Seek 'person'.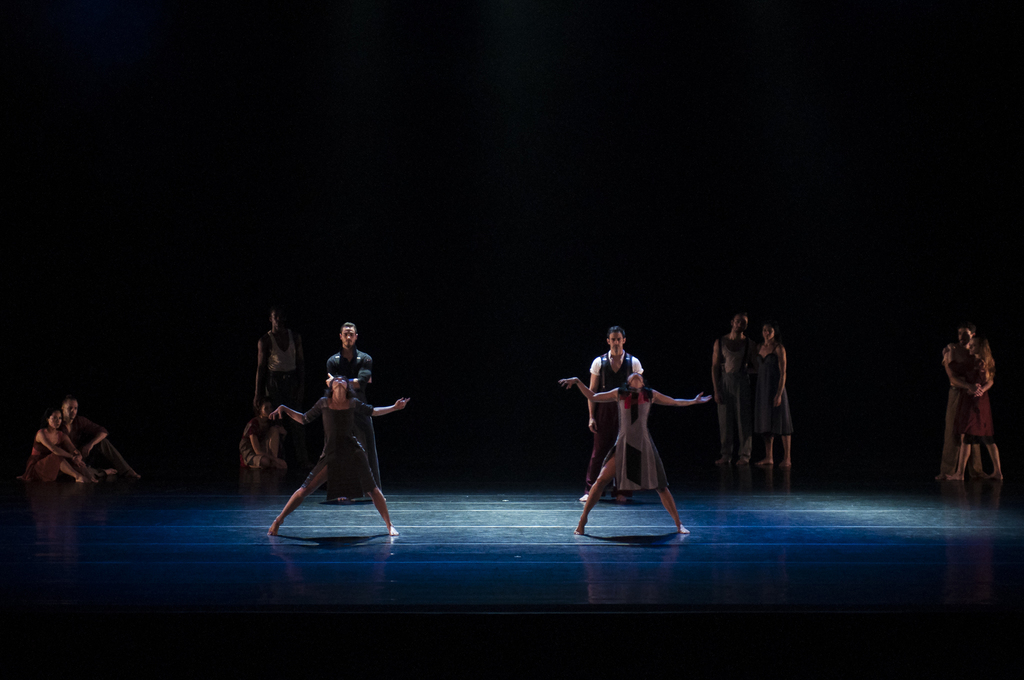
select_region(268, 375, 410, 536).
